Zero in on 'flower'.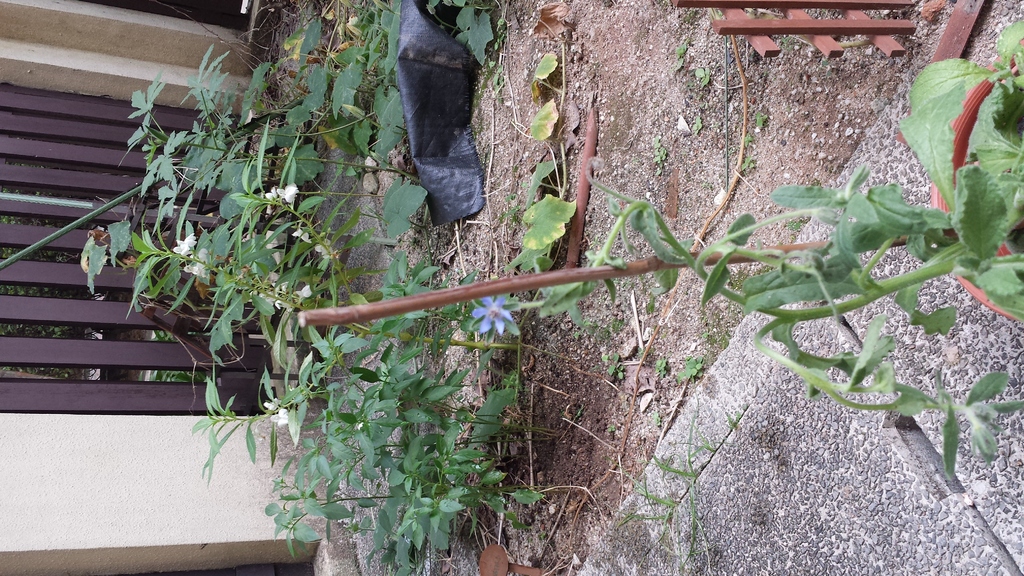
Zeroed in: select_region(185, 252, 211, 278).
